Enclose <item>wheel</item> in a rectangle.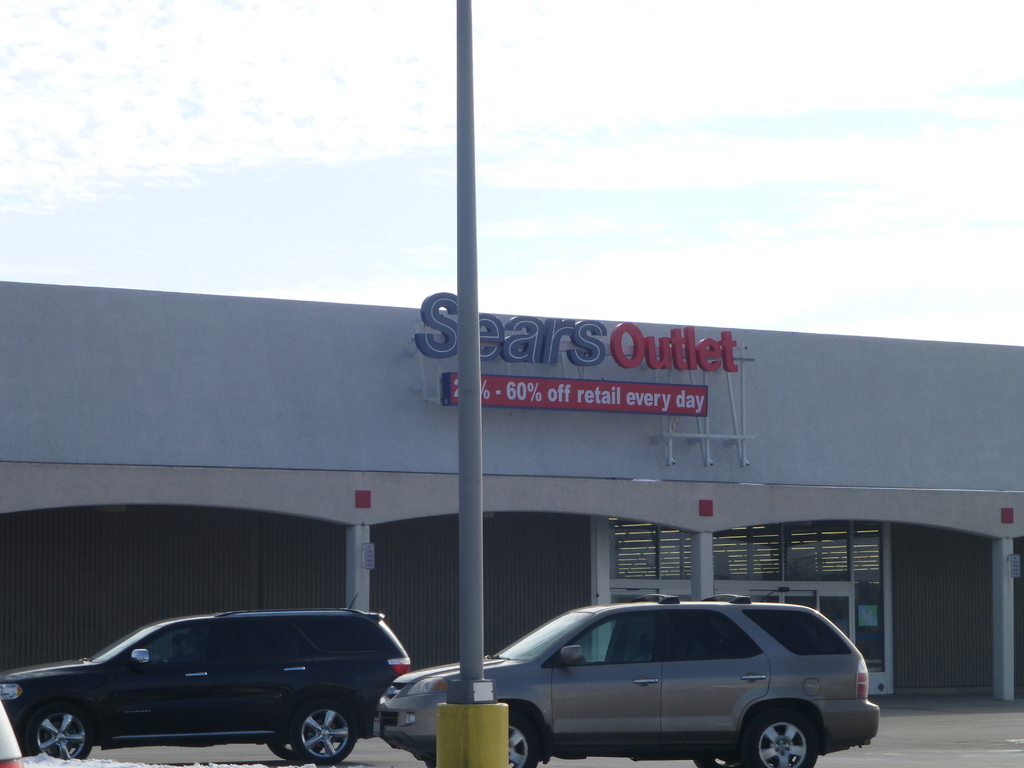
detection(262, 734, 298, 759).
